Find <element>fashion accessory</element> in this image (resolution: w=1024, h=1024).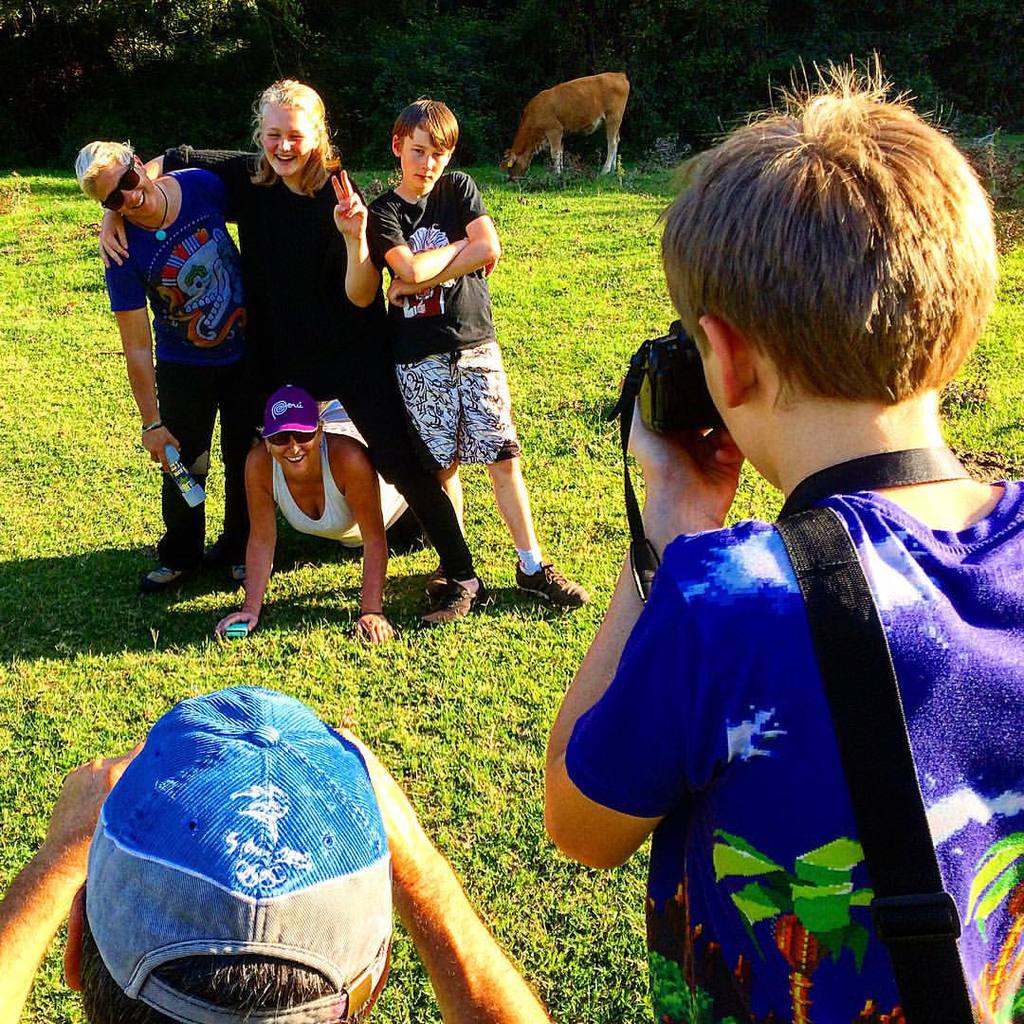
{"left": 419, "top": 578, "right": 486, "bottom": 625}.
